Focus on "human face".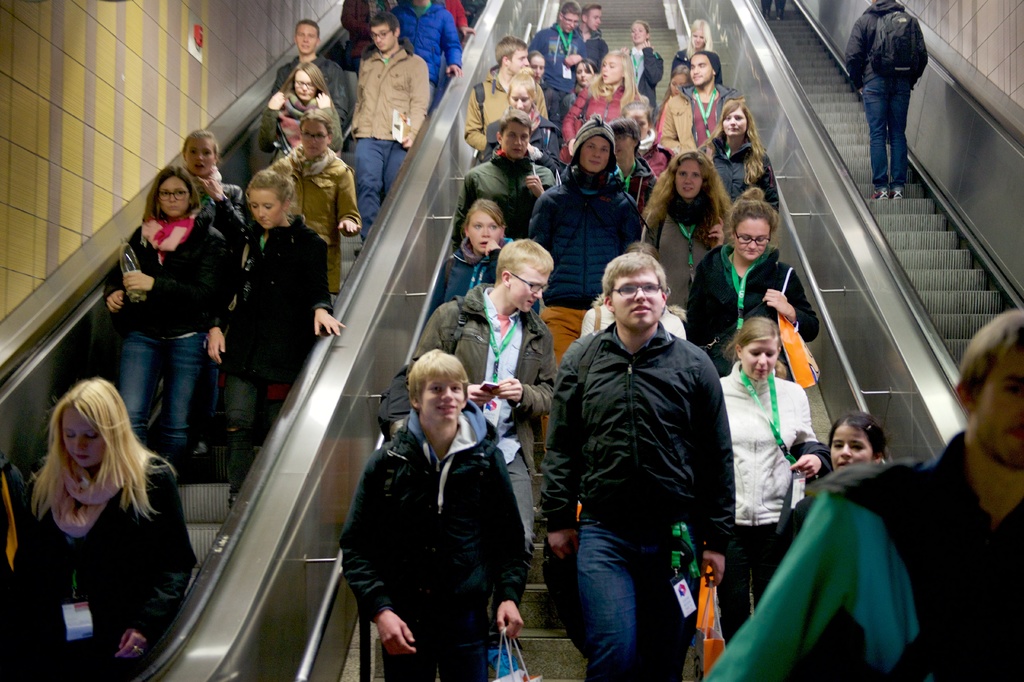
Focused at l=506, t=50, r=528, b=74.
